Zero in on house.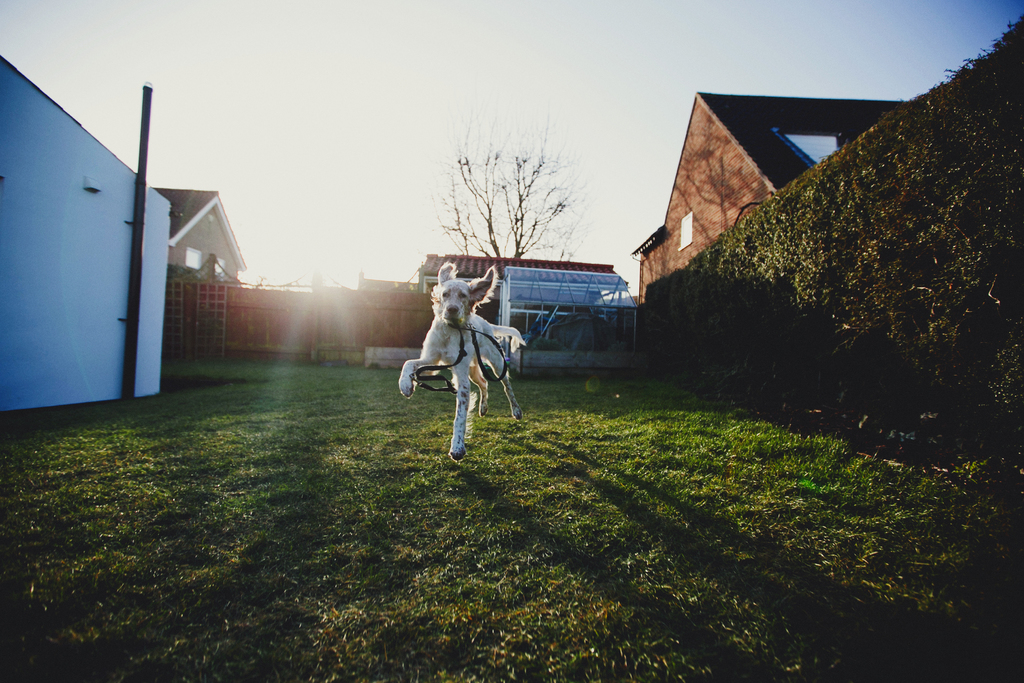
Zeroed in: box(616, 73, 945, 363).
